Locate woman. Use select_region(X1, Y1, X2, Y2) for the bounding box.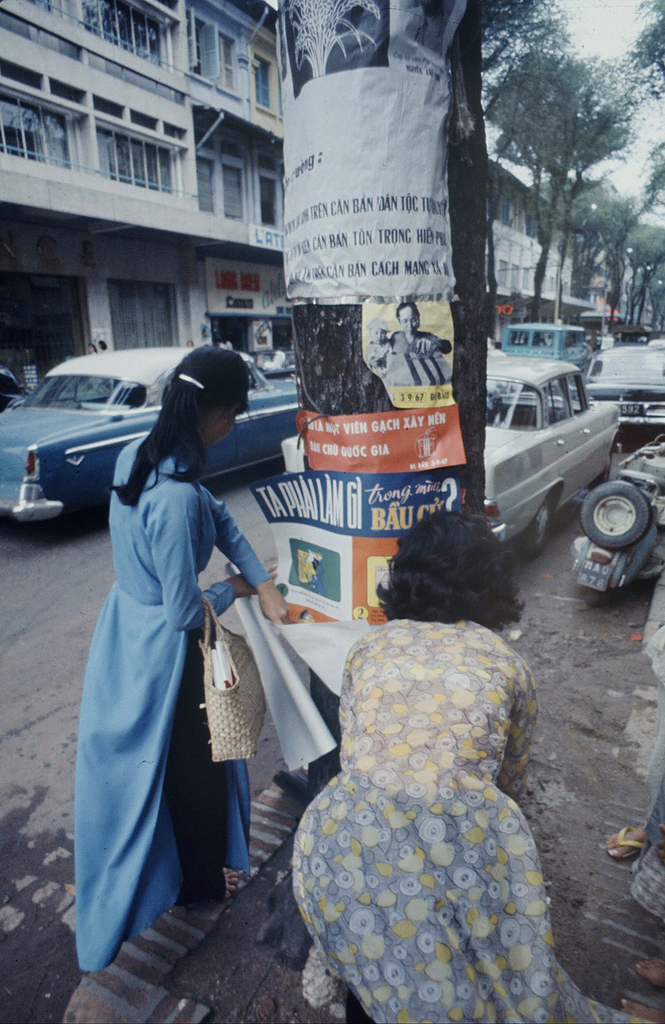
select_region(290, 510, 652, 1023).
